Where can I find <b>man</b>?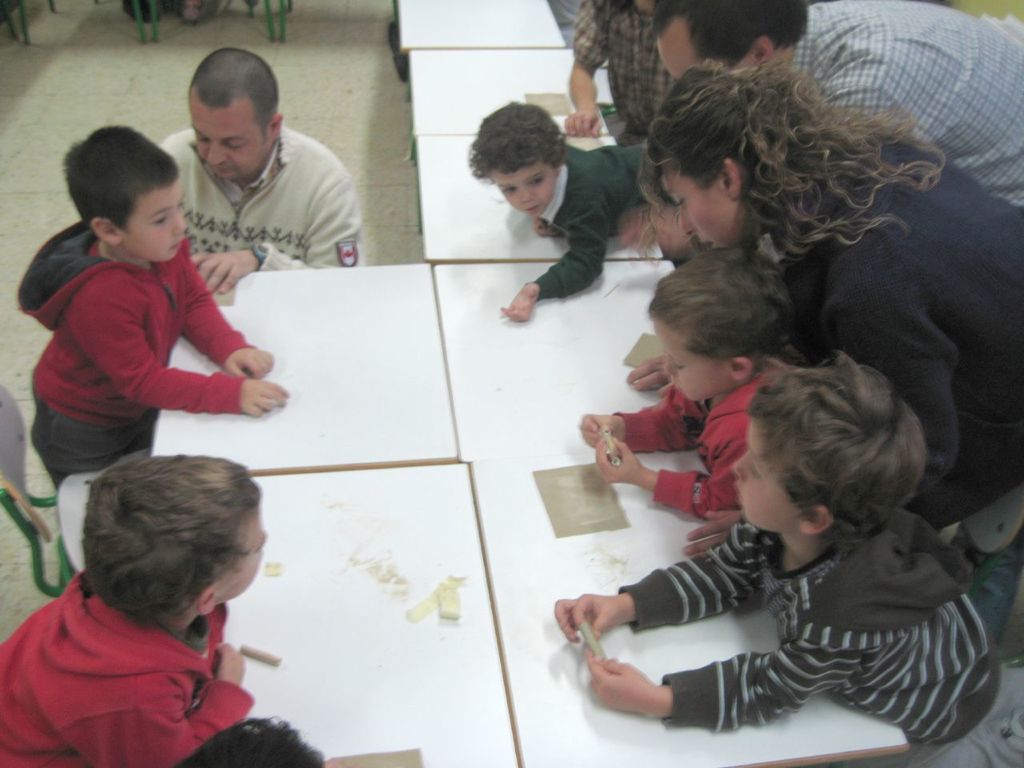
You can find it at pyautogui.locateOnScreen(136, 67, 360, 296).
